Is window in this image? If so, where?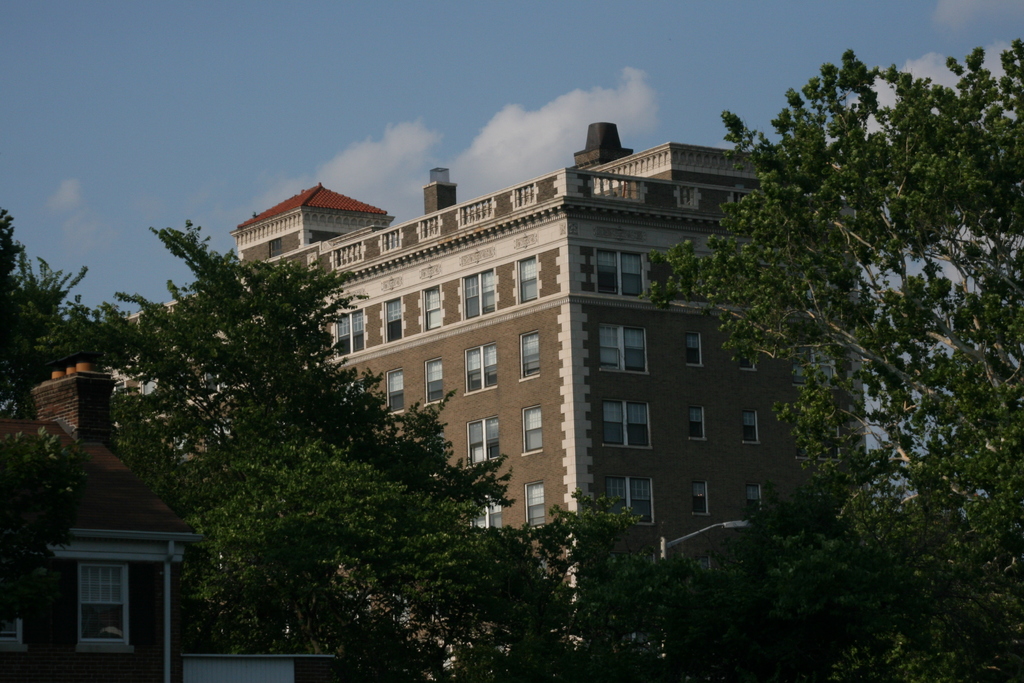
Yes, at l=456, t=263, r=496, b=320.
